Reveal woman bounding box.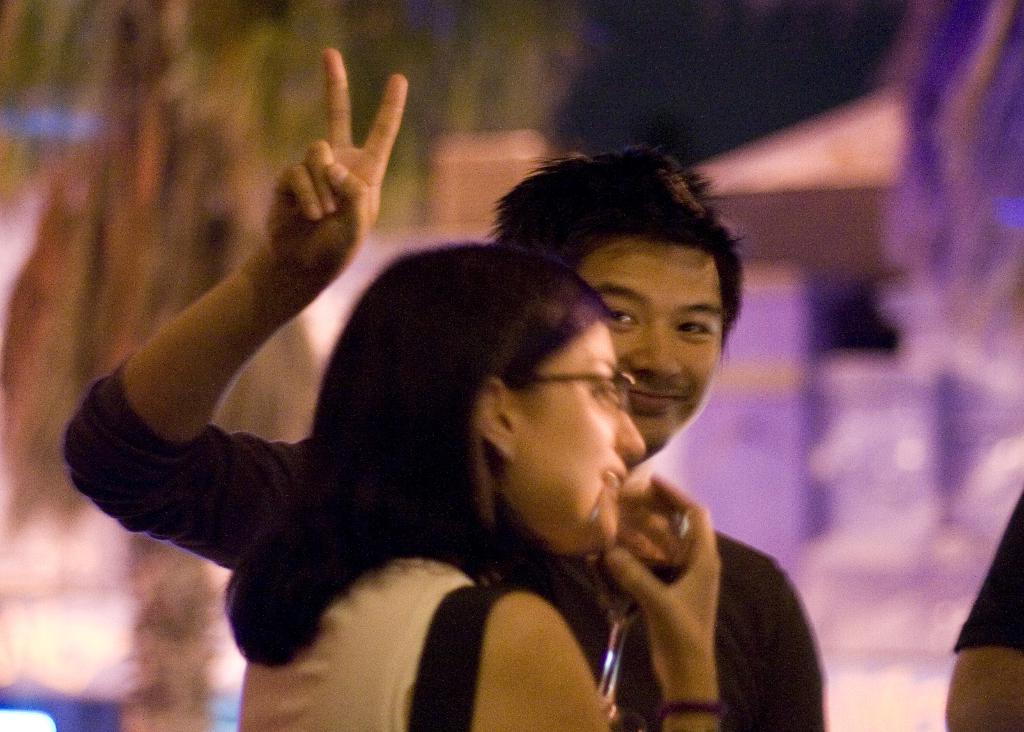
Revealed: 166, 156, 820, 728.
